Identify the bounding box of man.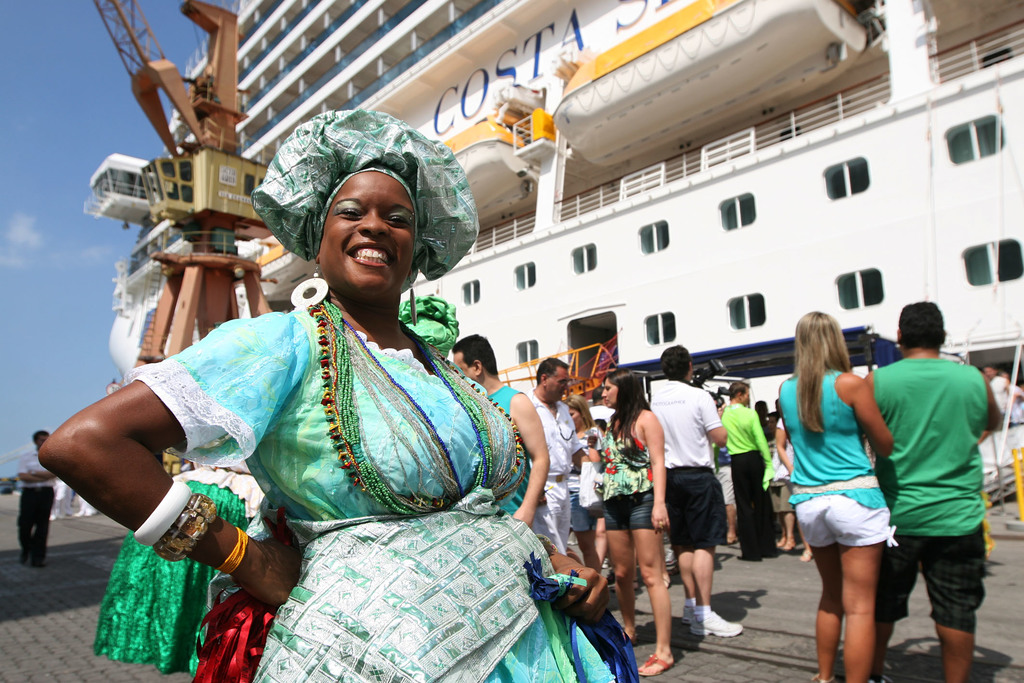
[x1=648, y1=343, x2=741, y2=641].
